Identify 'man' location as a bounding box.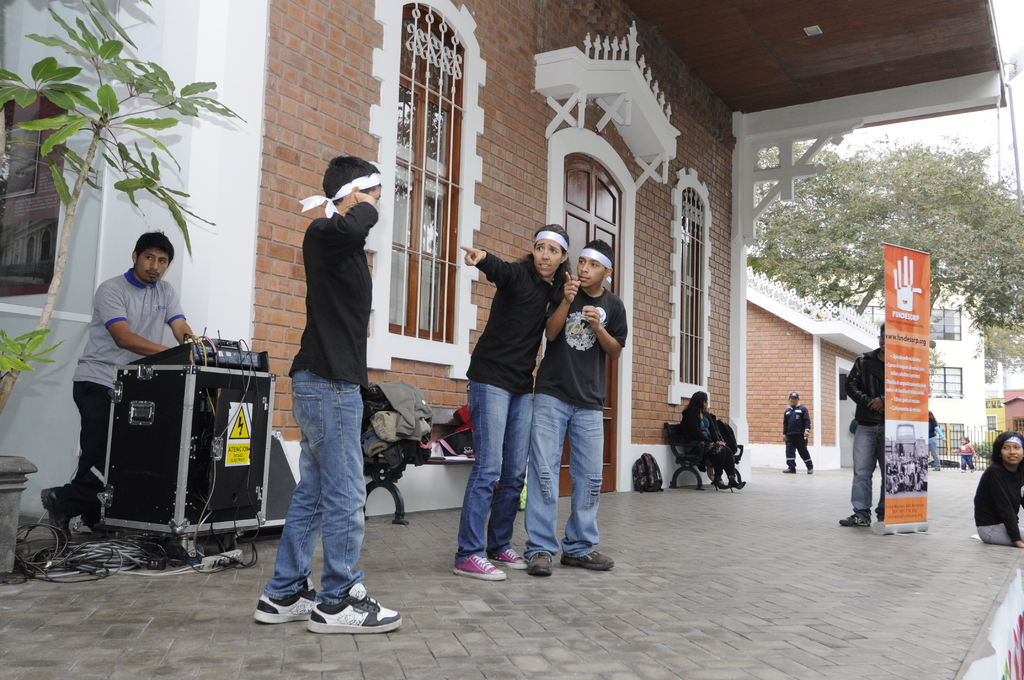
783/389/809/476.
